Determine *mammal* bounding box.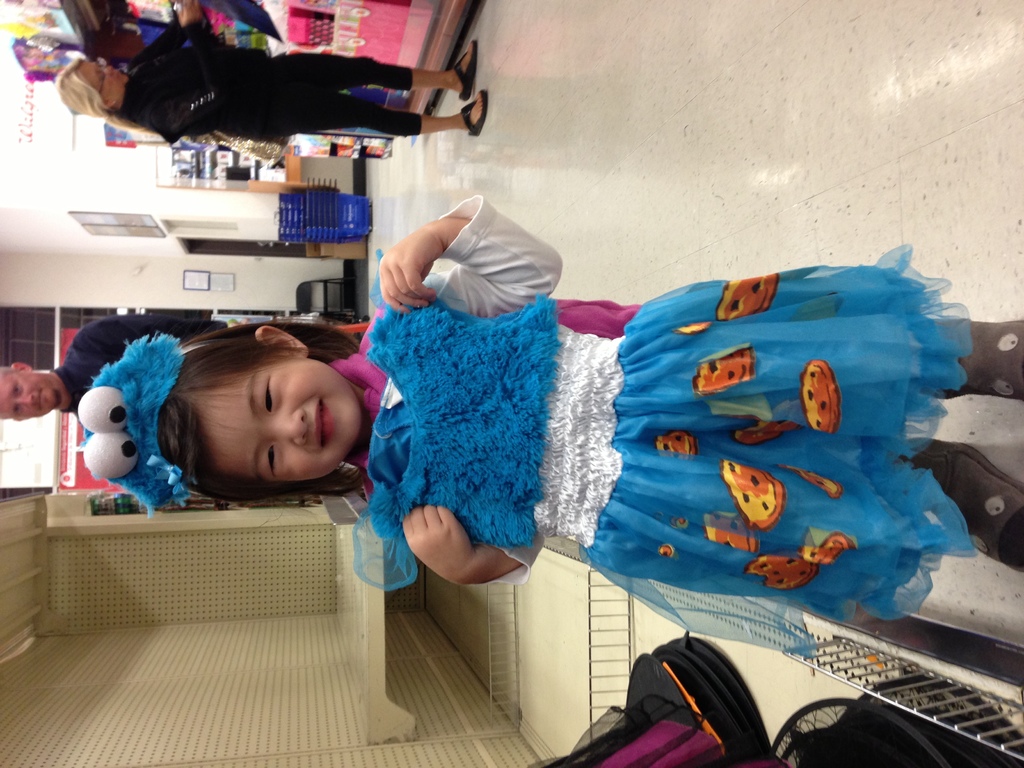
Determined: box(51, 0, 488, 148).
